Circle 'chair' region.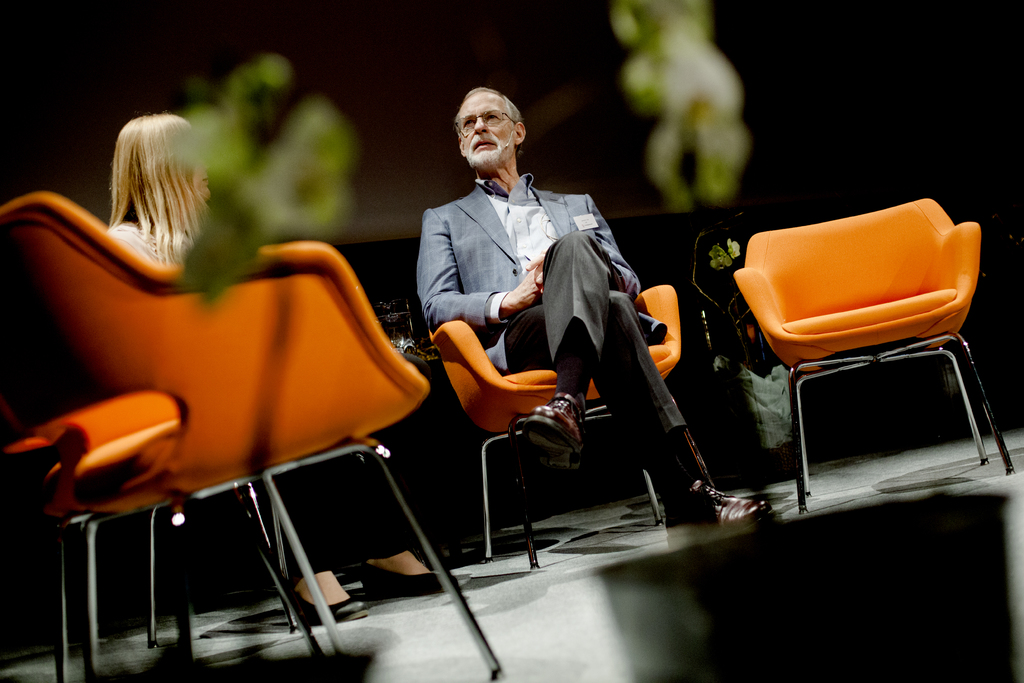
Region: x1=0, y1=390, x2=191, y2=682.
